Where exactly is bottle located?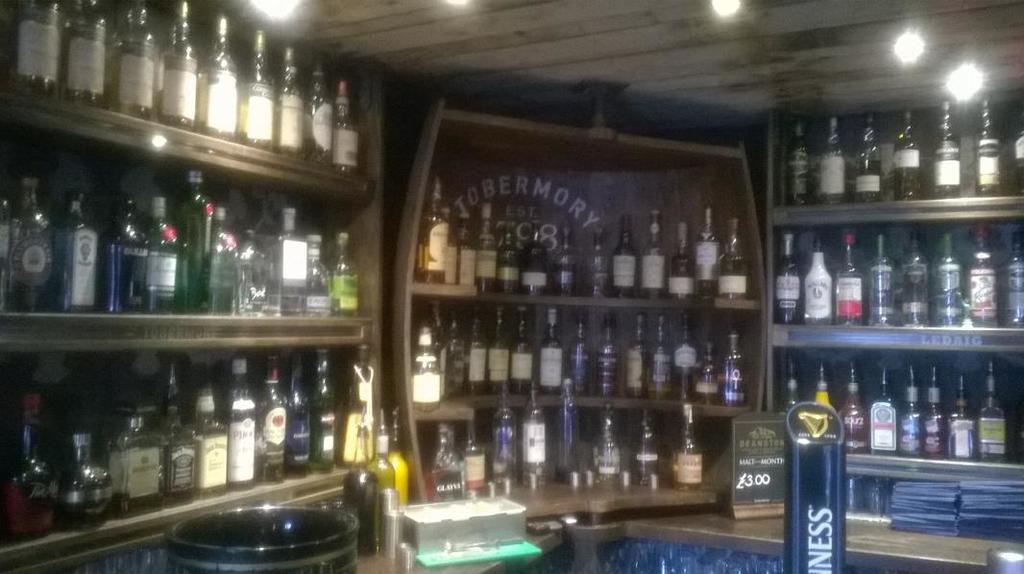
Its bounding box is (629,404,653,484).
